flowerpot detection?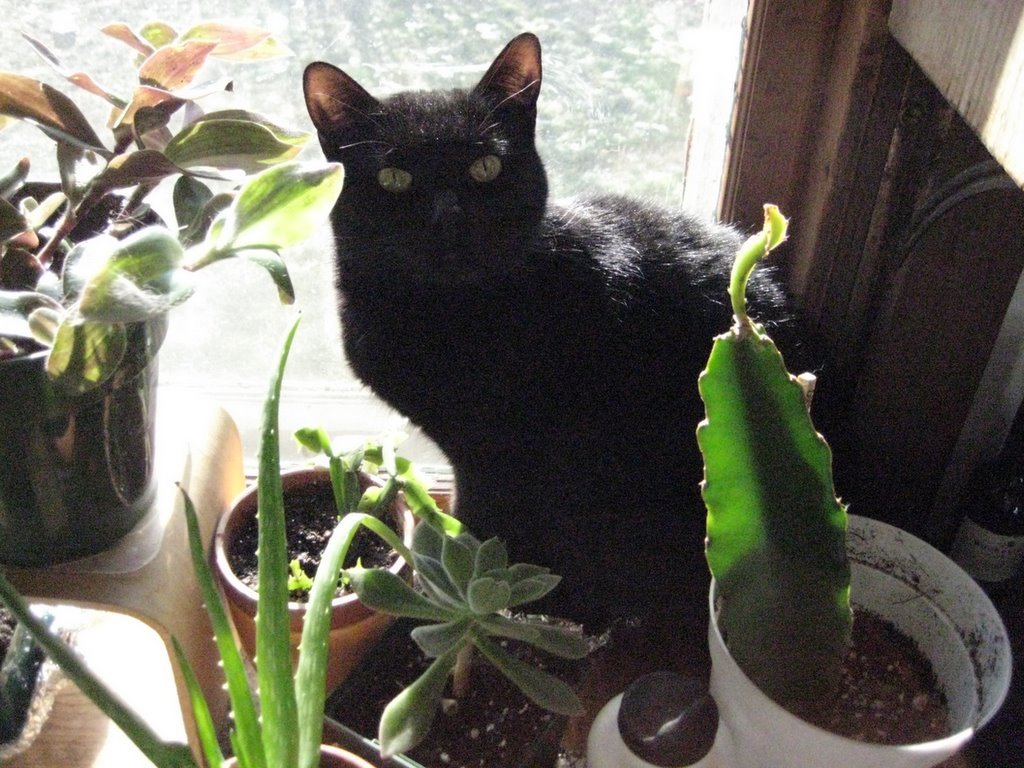
(x1=0, y1=183, x2=175, y2=569)
